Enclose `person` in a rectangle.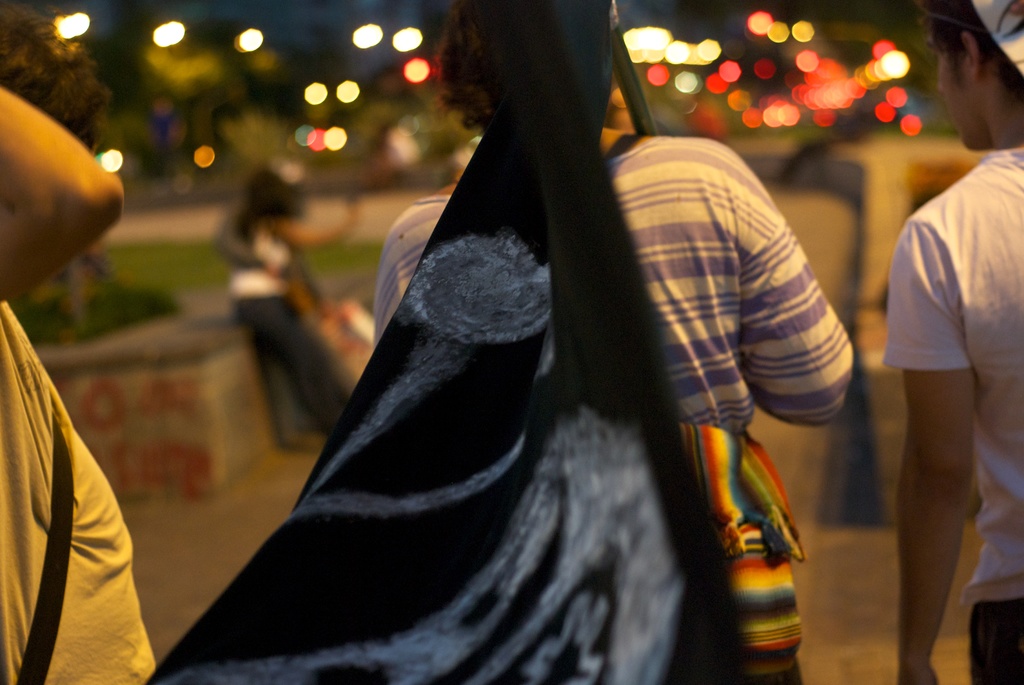
left=874, top=0, right=1023, bottom=684.
